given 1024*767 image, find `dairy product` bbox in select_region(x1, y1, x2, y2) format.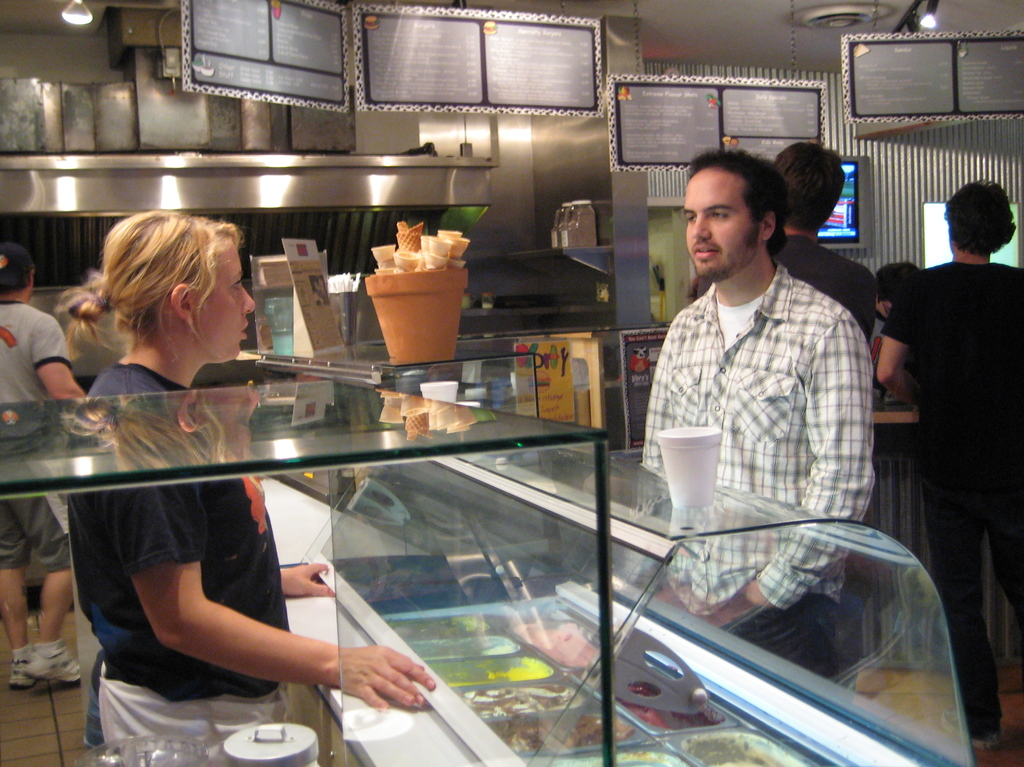
select_region(379, 610, 503, 648).
